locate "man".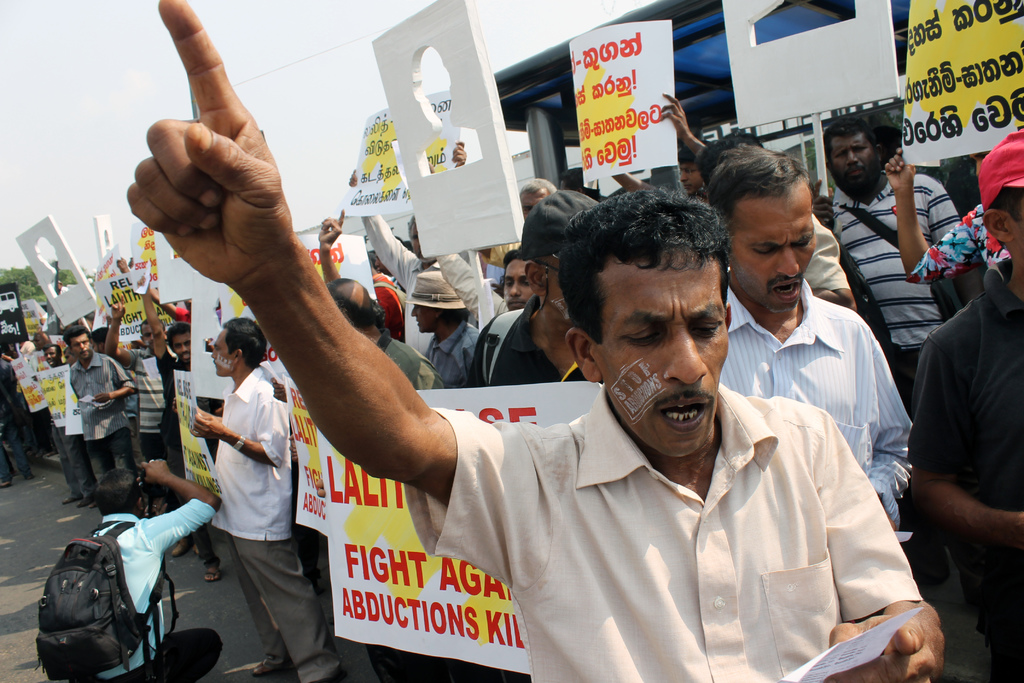
Bounding box: 721, 142, 915, 539.
